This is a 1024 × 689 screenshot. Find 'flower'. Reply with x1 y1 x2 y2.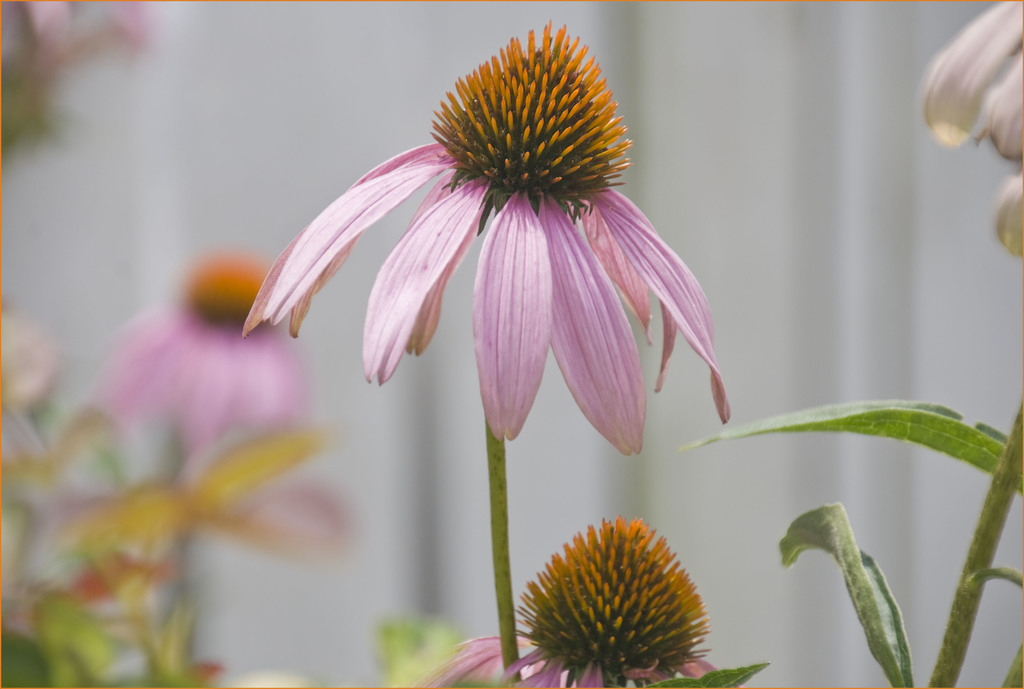
924 0 1023 254.
